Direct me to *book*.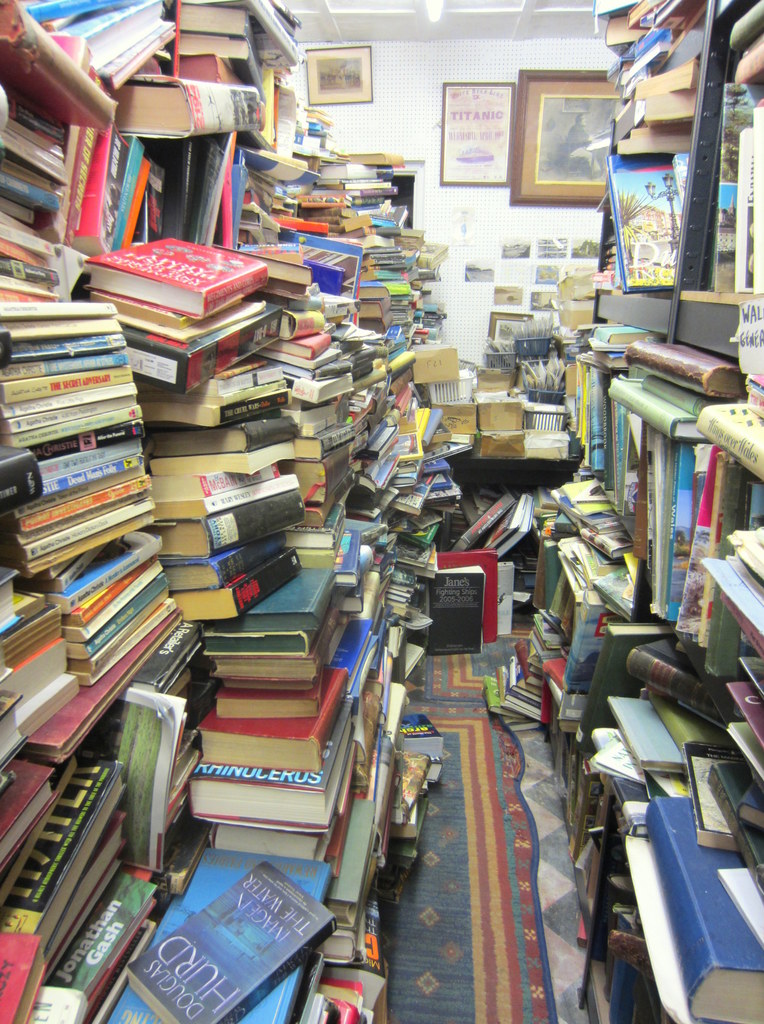
Direction: {"x1": 0, "y1": 564, "x2": 28, "y2": 630}.
